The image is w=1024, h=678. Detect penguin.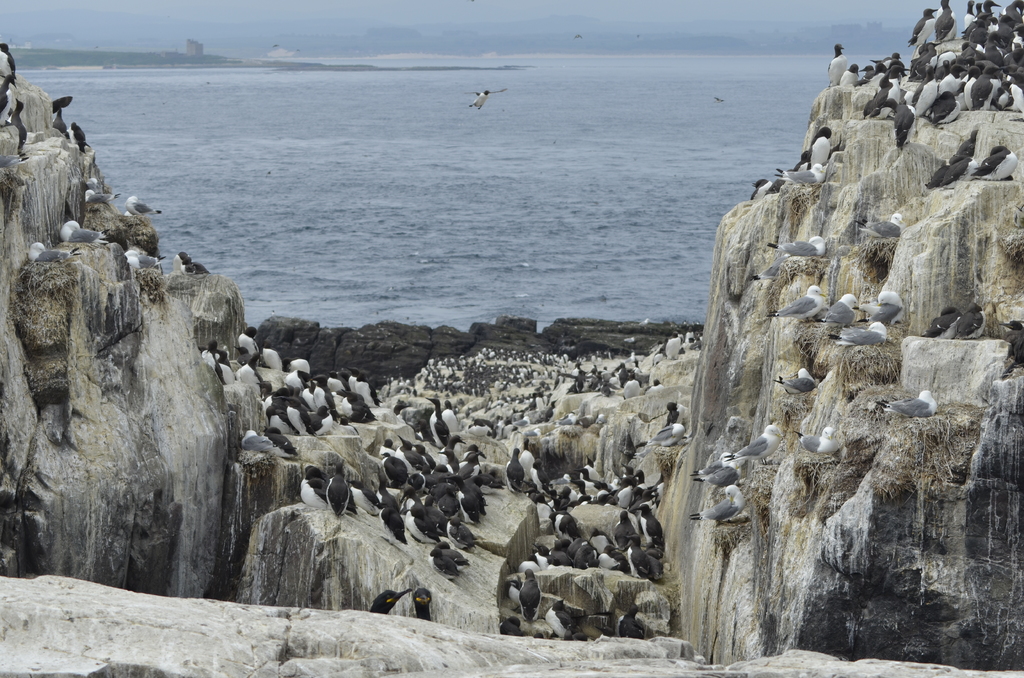
Detection: (left=520, top=574, right=540, bottom=626).
